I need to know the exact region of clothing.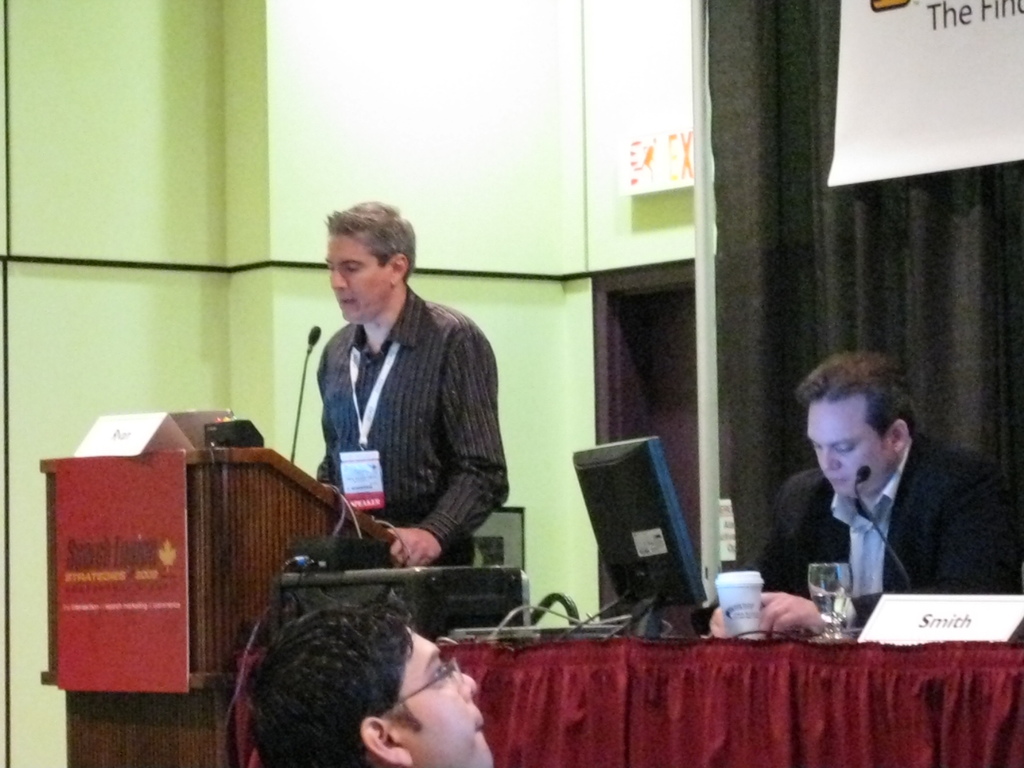
Region: left=273, top=271, right=499, bottom=569.
